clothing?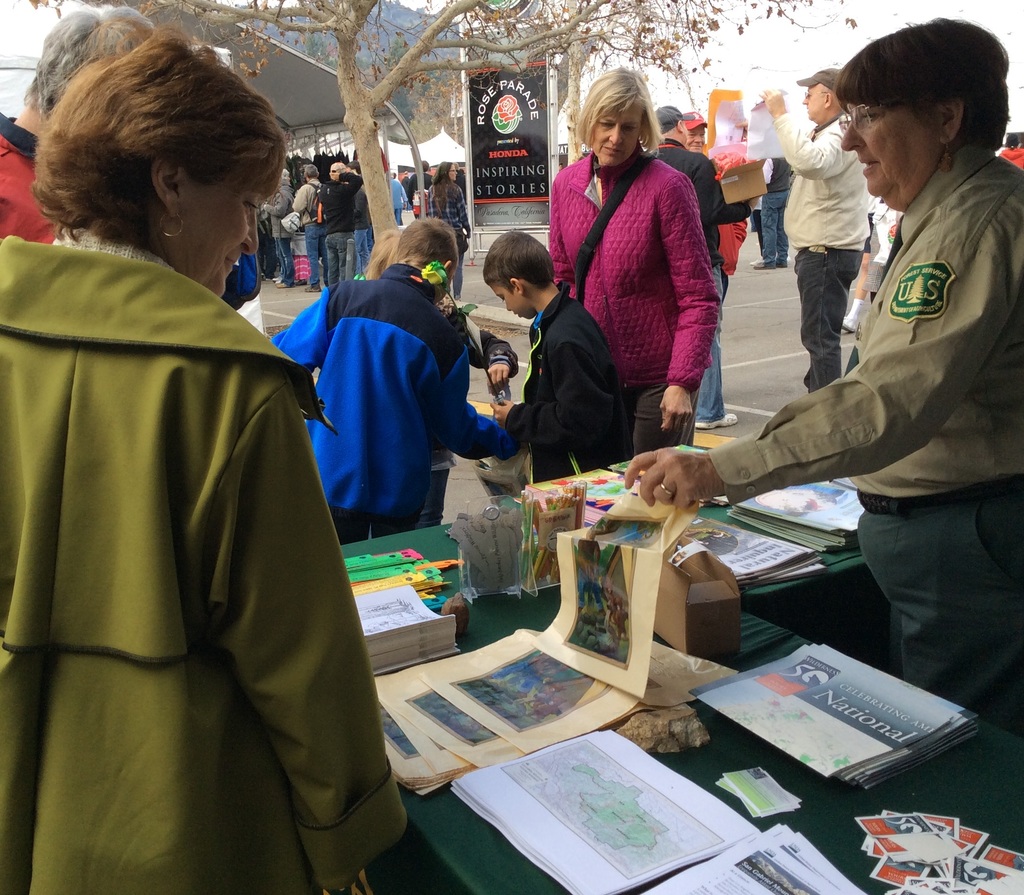
locate(655, 139, 717, 414)
